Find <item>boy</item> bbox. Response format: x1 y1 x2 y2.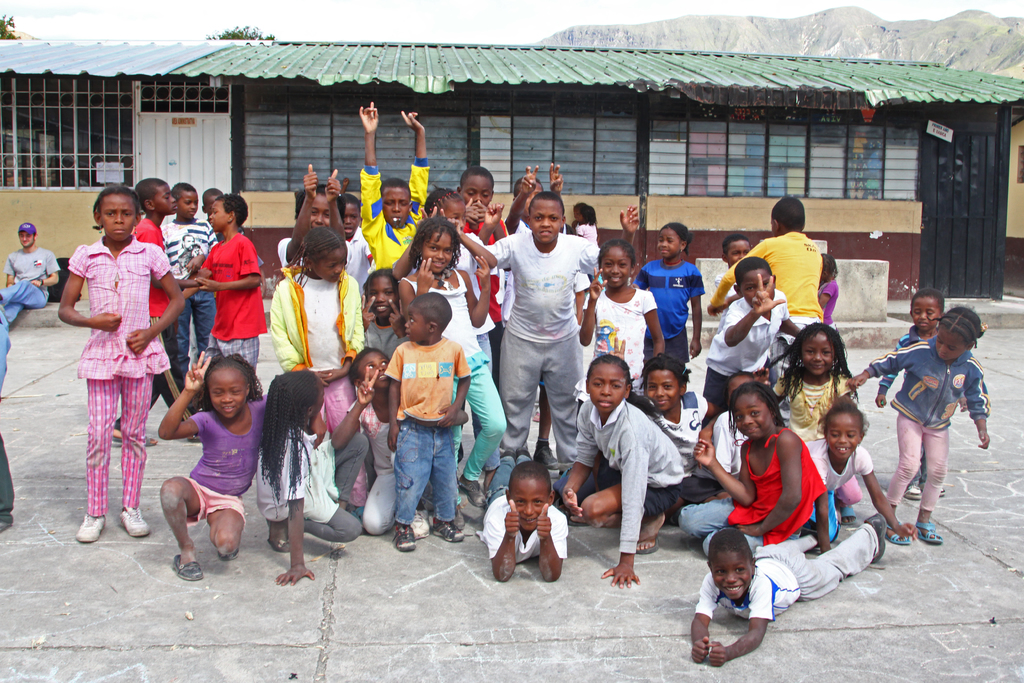
381 290 467 563.
